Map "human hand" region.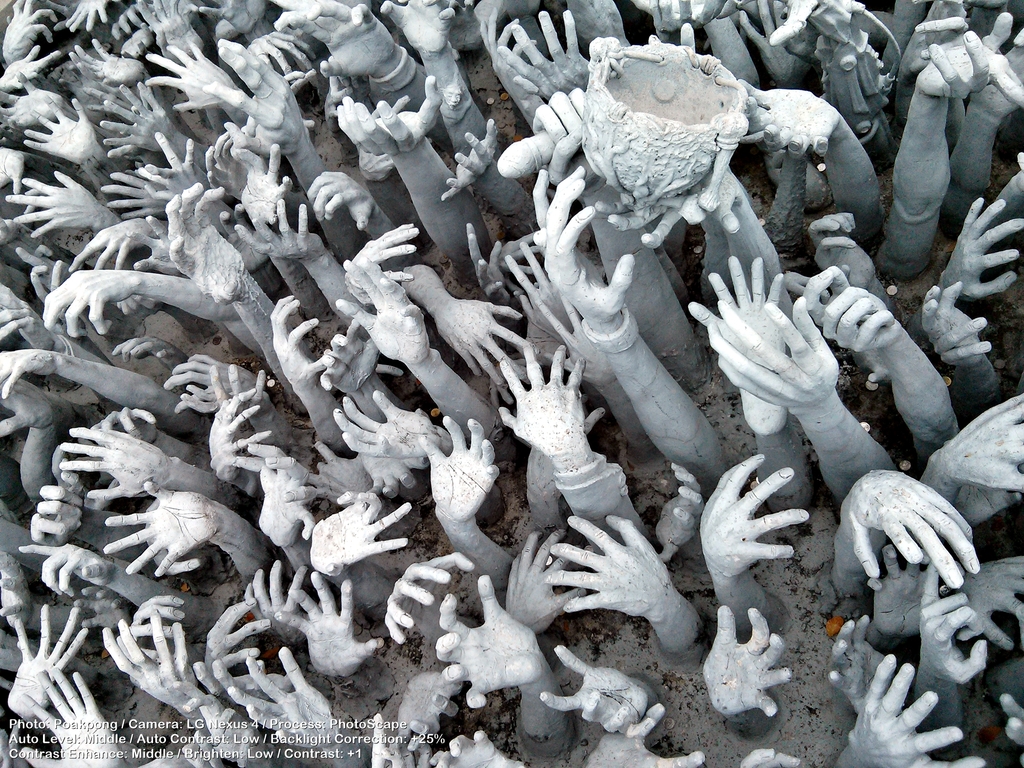
Mapped to BBox(847, 648, 993, 767).
